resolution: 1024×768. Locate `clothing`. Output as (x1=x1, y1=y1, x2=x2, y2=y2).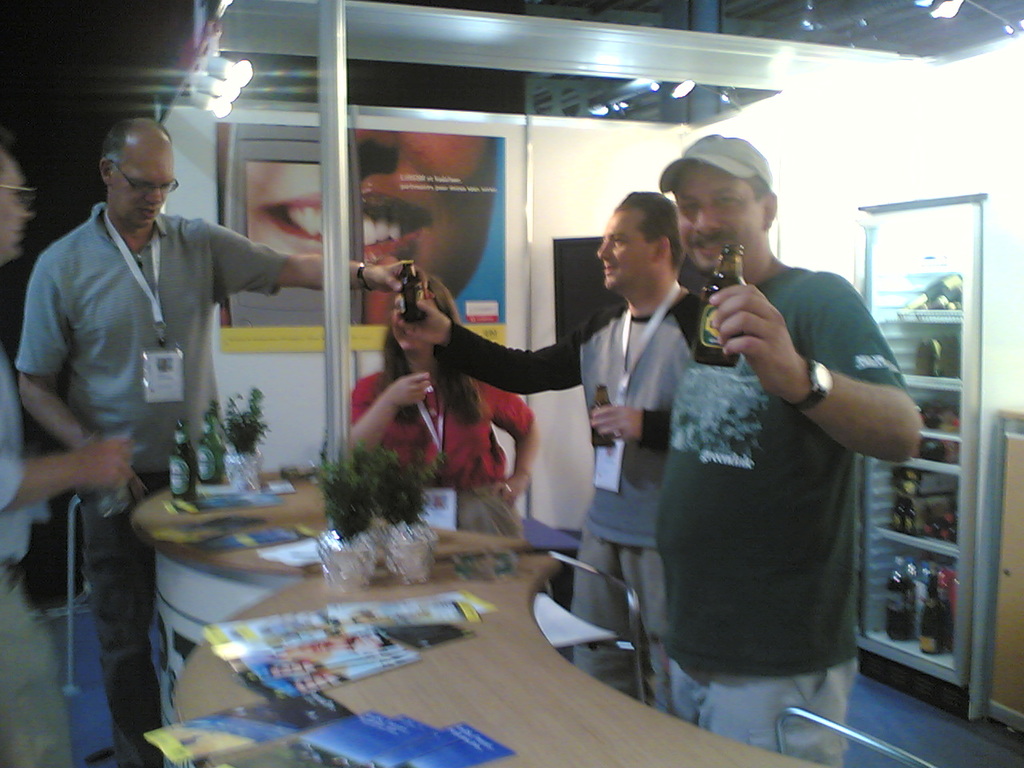
(x1=640, y1=254, x2=912, y2=767).
